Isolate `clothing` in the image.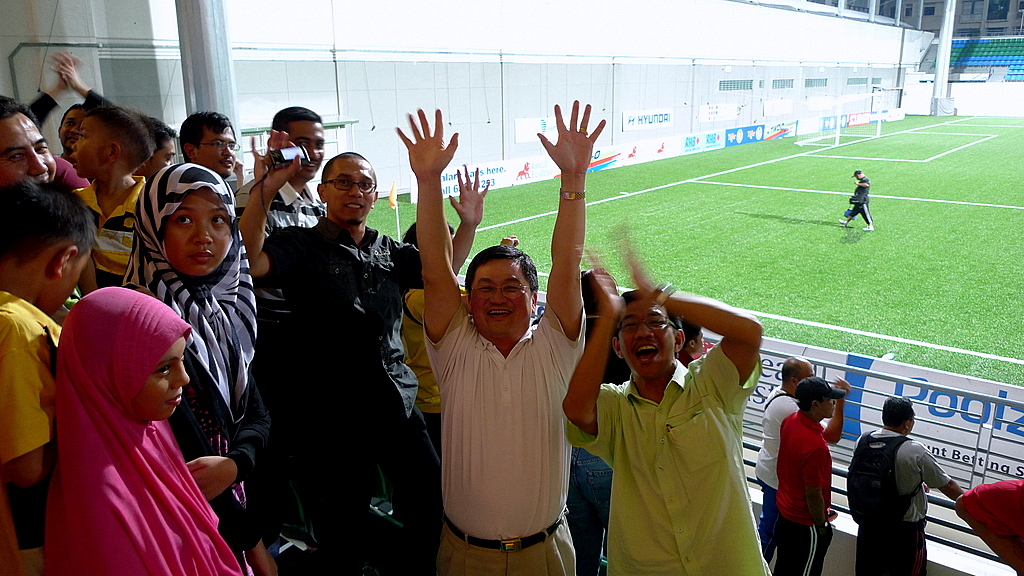
Isolated region: bbox=(845, 175, 872, 223).
